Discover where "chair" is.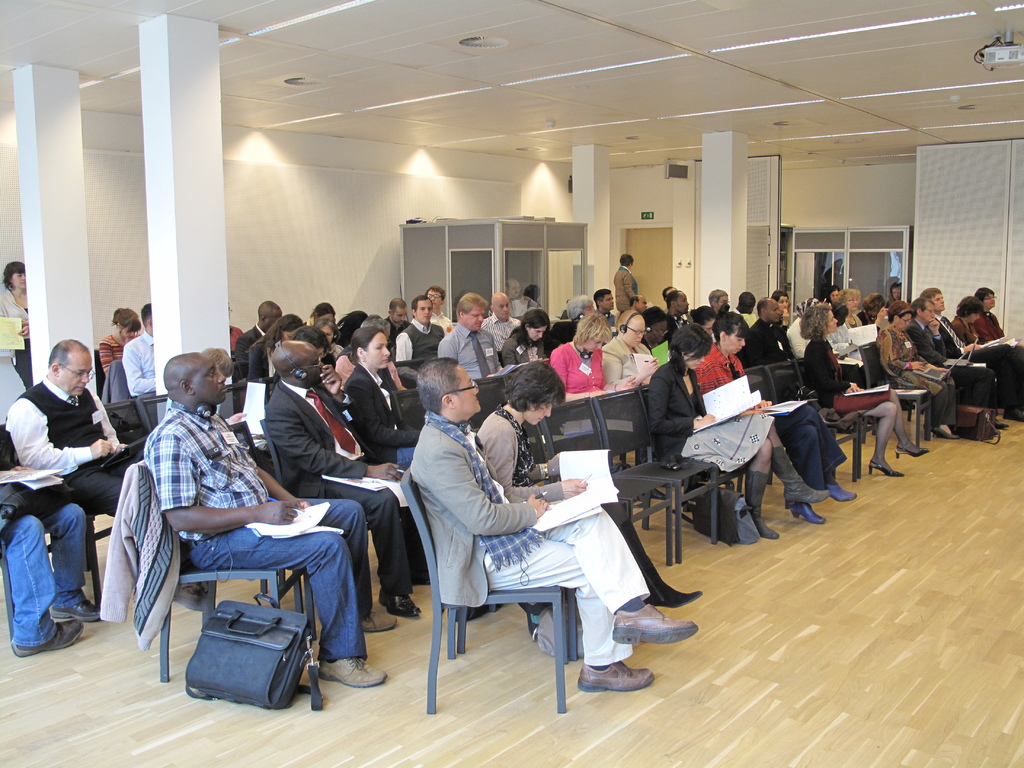
Discovered at (x1=107, y1=397, x2=154, y2=461).
